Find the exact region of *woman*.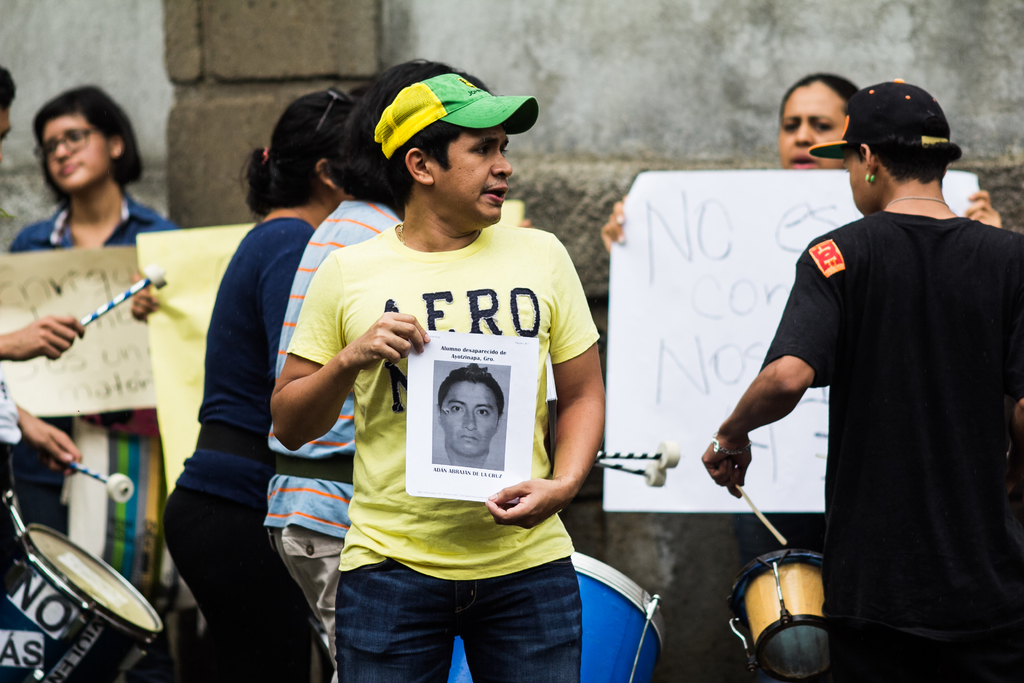
Exact region: box=[161, 86, 335, 682].
